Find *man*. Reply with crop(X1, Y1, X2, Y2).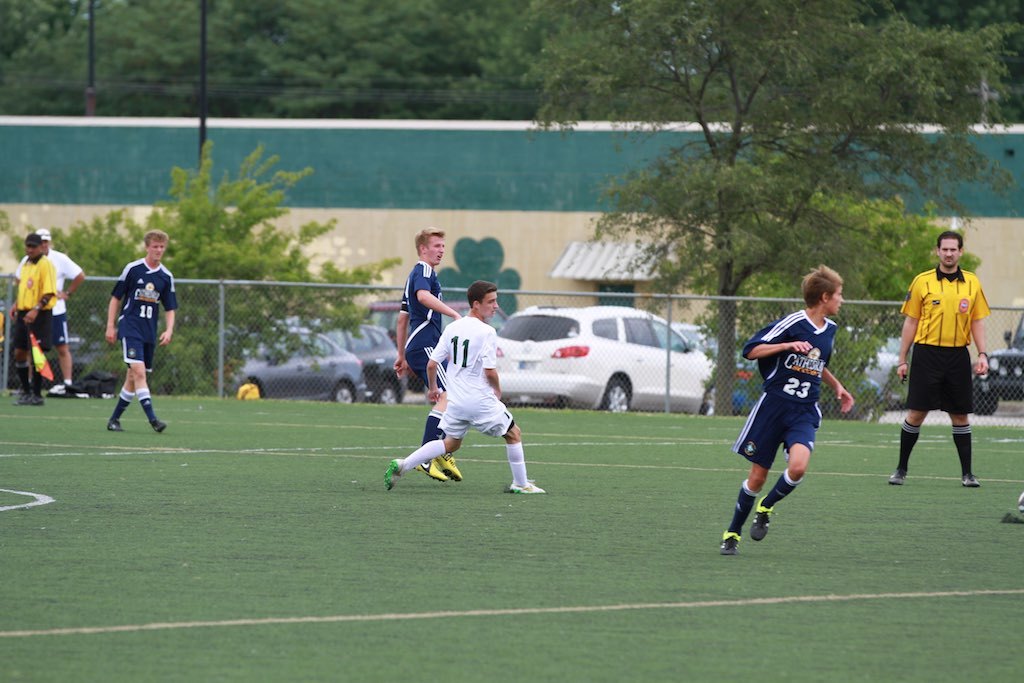
crop(16, 232, 66, 394).
